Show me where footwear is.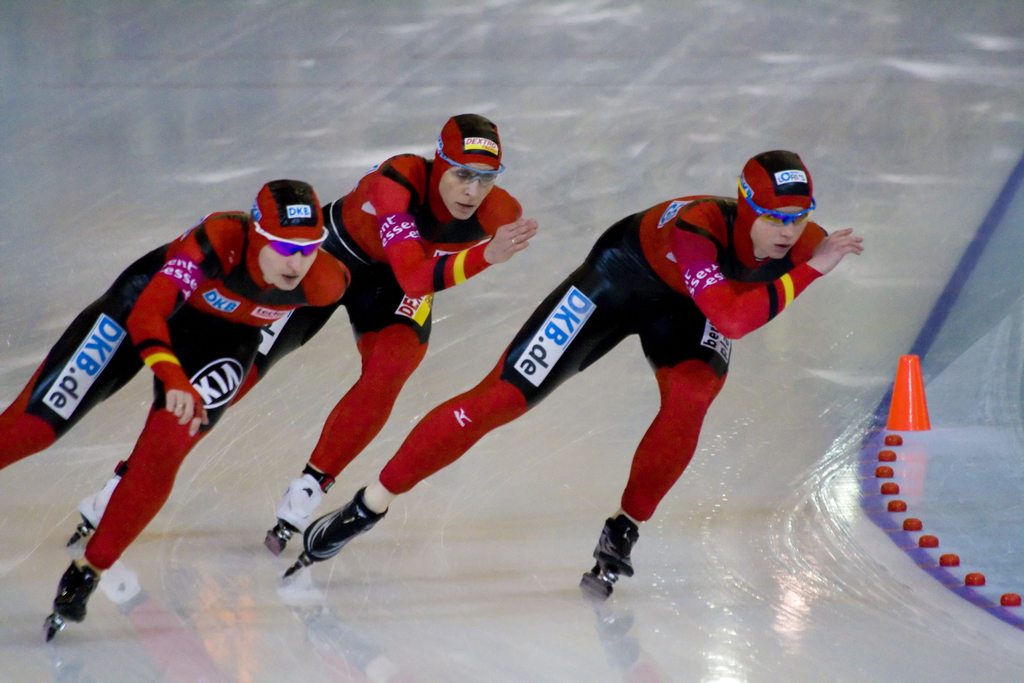
footwear is at box=[278, 470, 321, 536].
